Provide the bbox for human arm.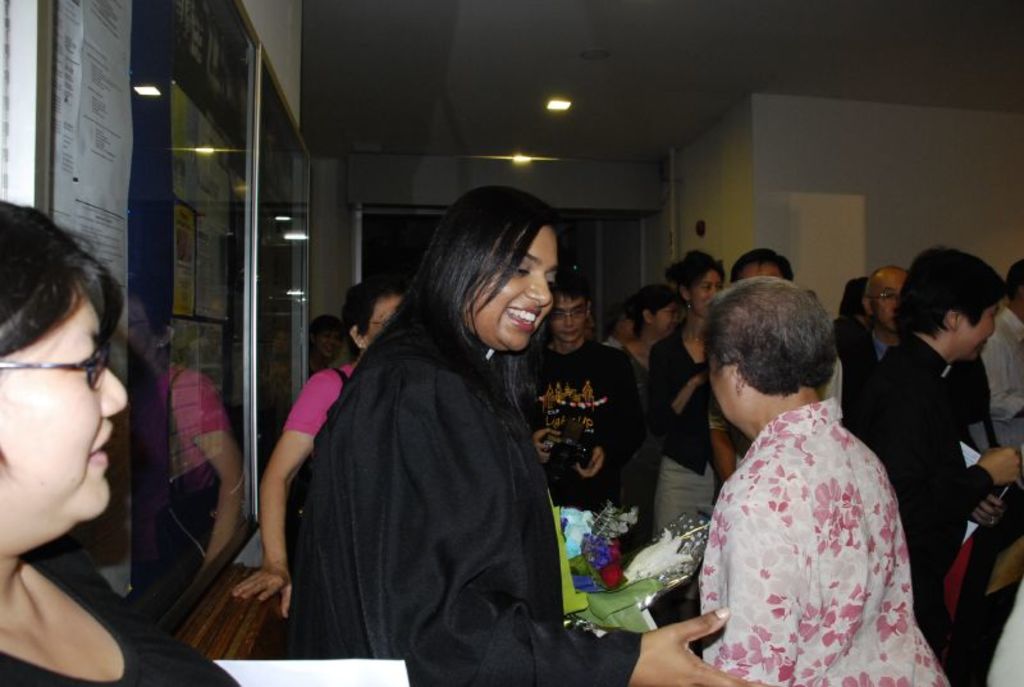
locate(640, 338, 696, 439).
